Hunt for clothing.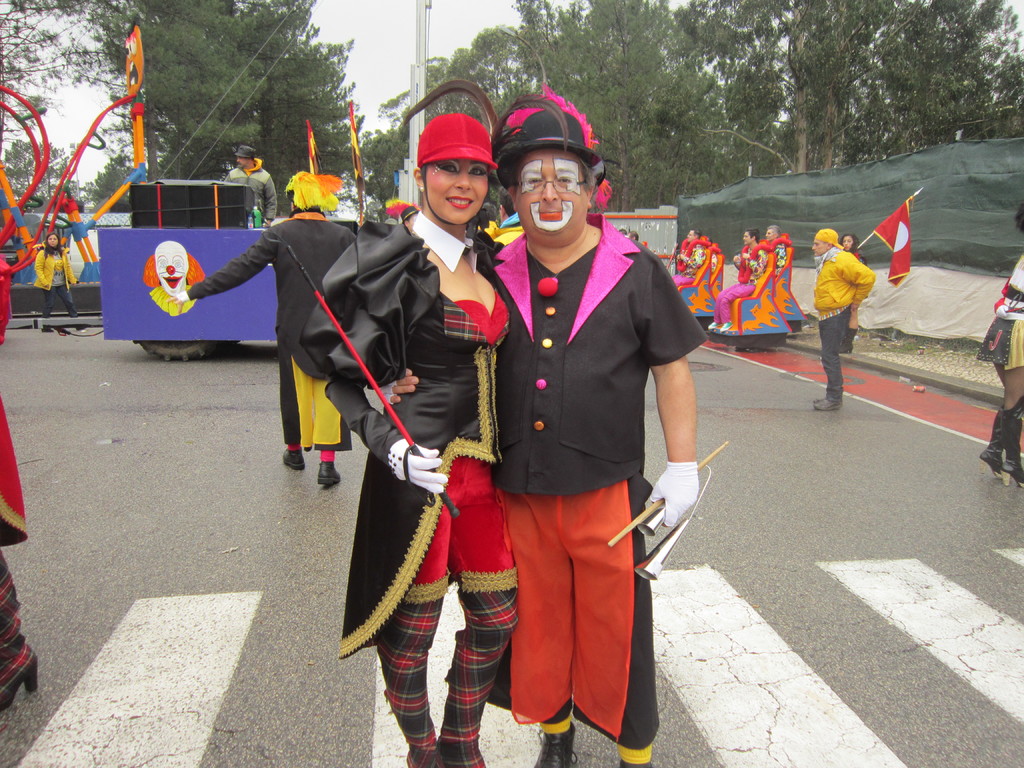
Hunted down at BBox(487, 211, 704, 753).
